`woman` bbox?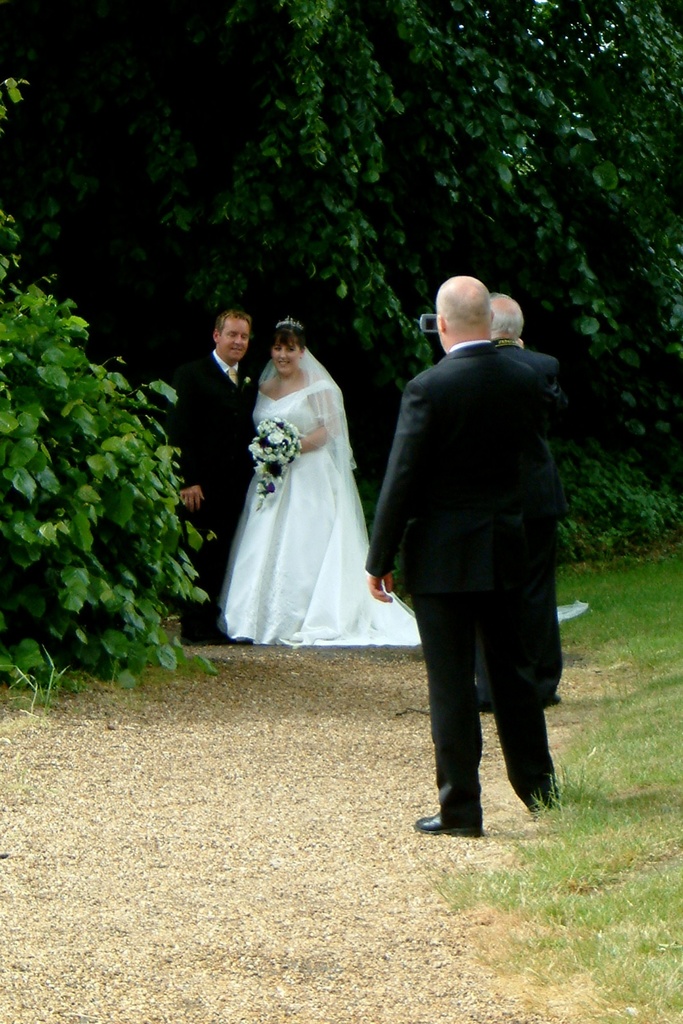
region(223, 327, 381, 659)
